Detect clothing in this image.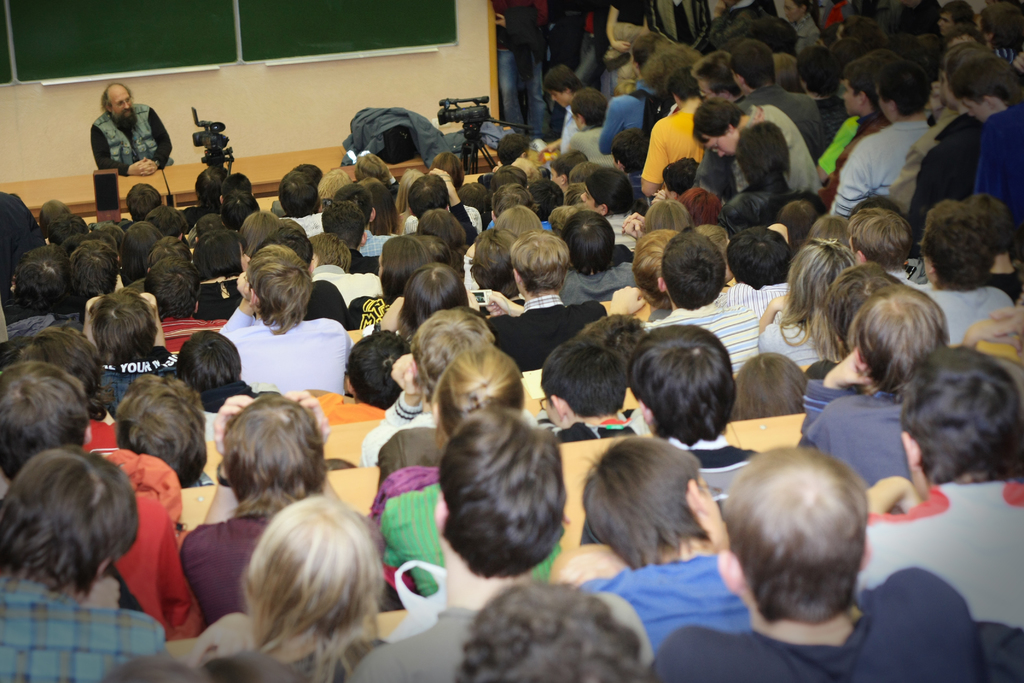
Detection: 726,102,814,191.
